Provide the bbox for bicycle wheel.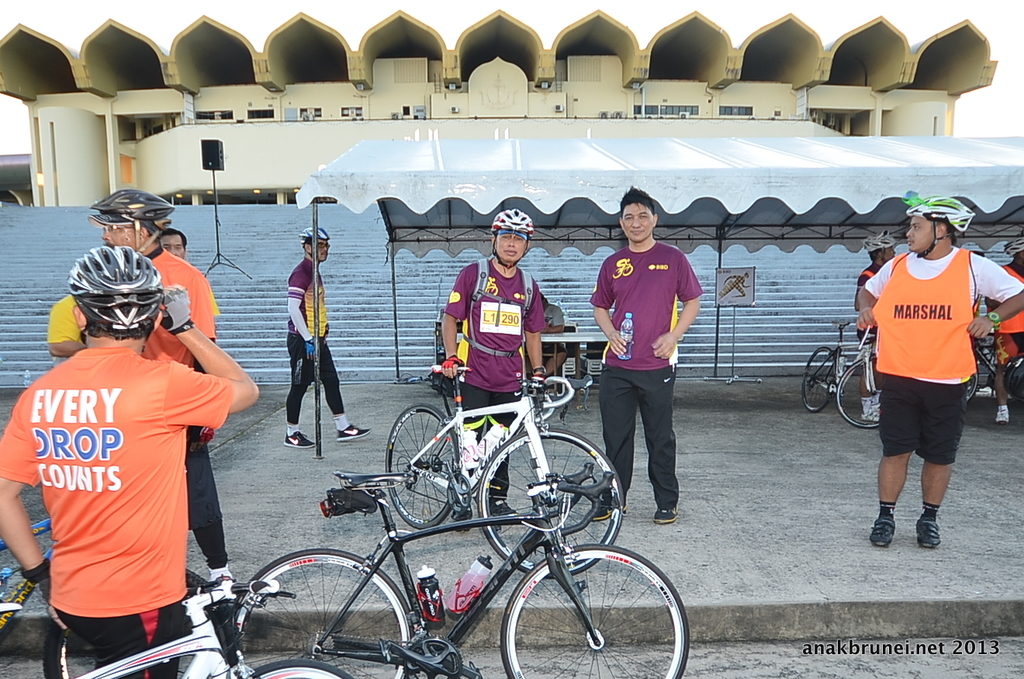
[383, 400, 459, 529].
